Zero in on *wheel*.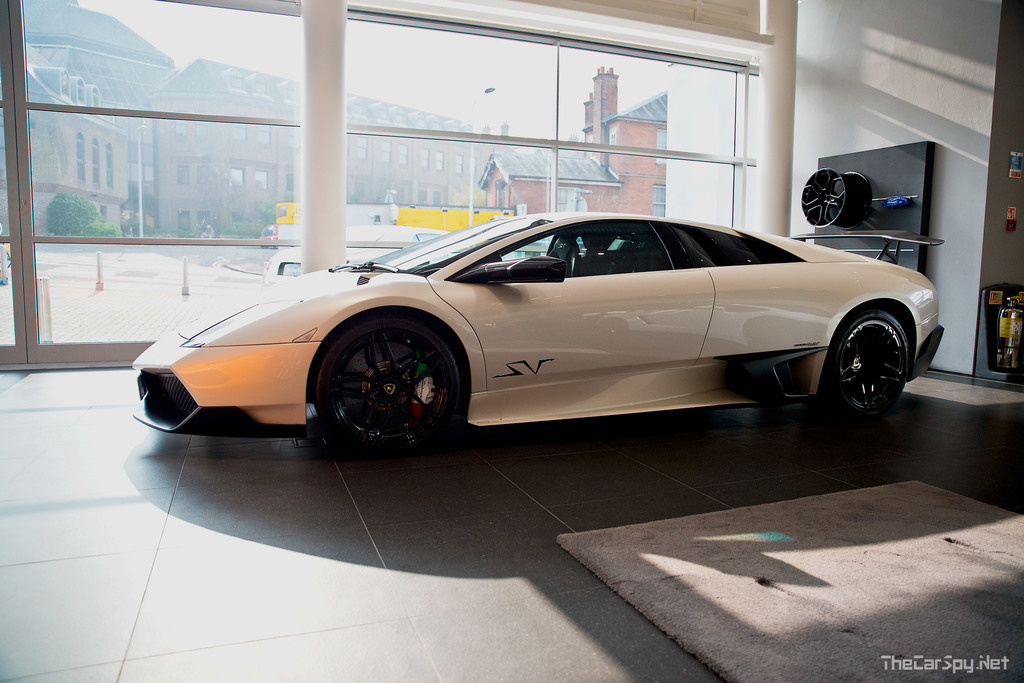
Zeroed in: {"left": 306, "top": 313, "right": 472, "bottom": 451}.
